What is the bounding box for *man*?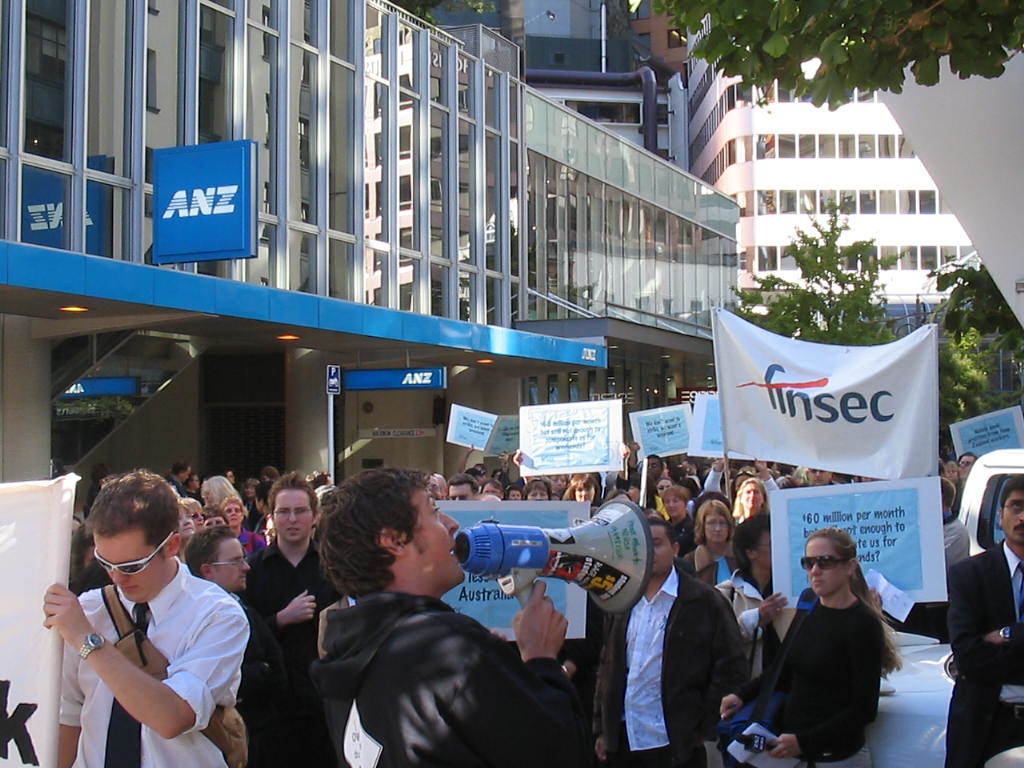
[left=34, top=443, right=264, bottom=767].
